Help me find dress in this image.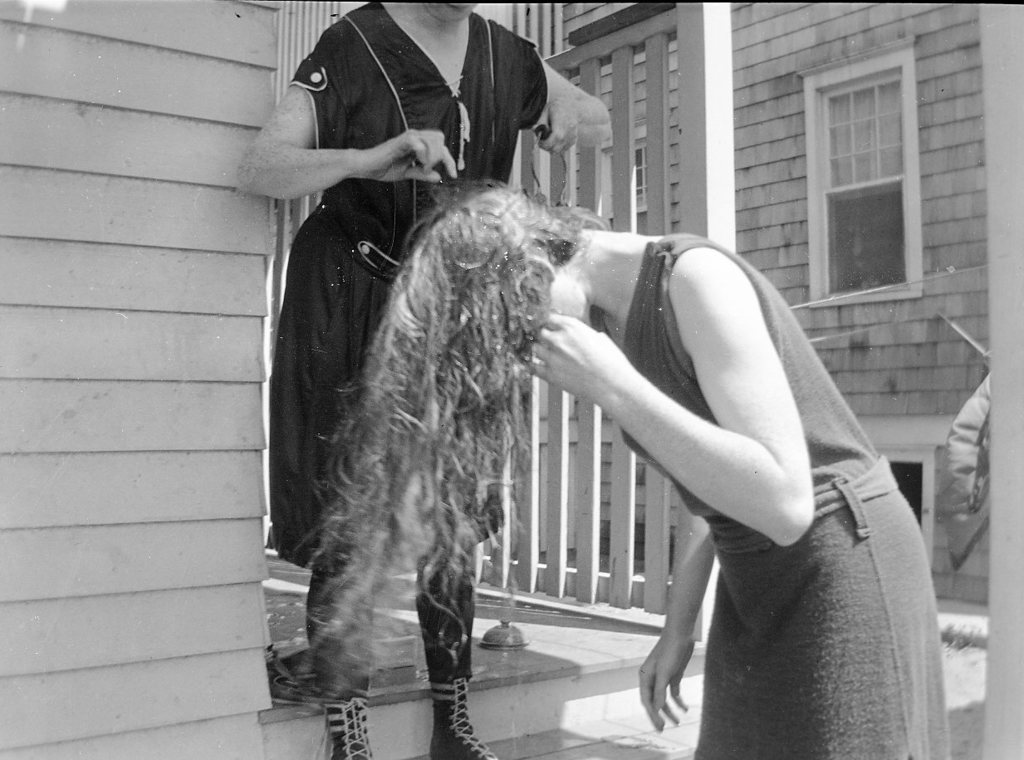
Found it: (621, 237, 949, 759).
